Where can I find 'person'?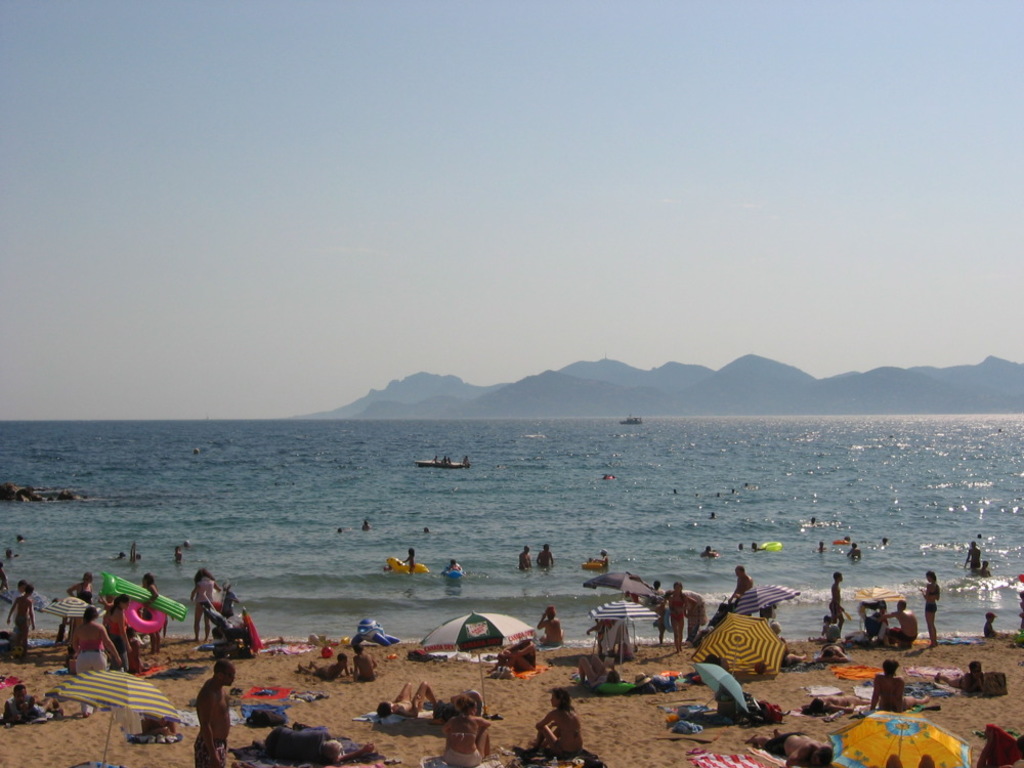
You can find it at l=17, t=537, r=24, b=549.
